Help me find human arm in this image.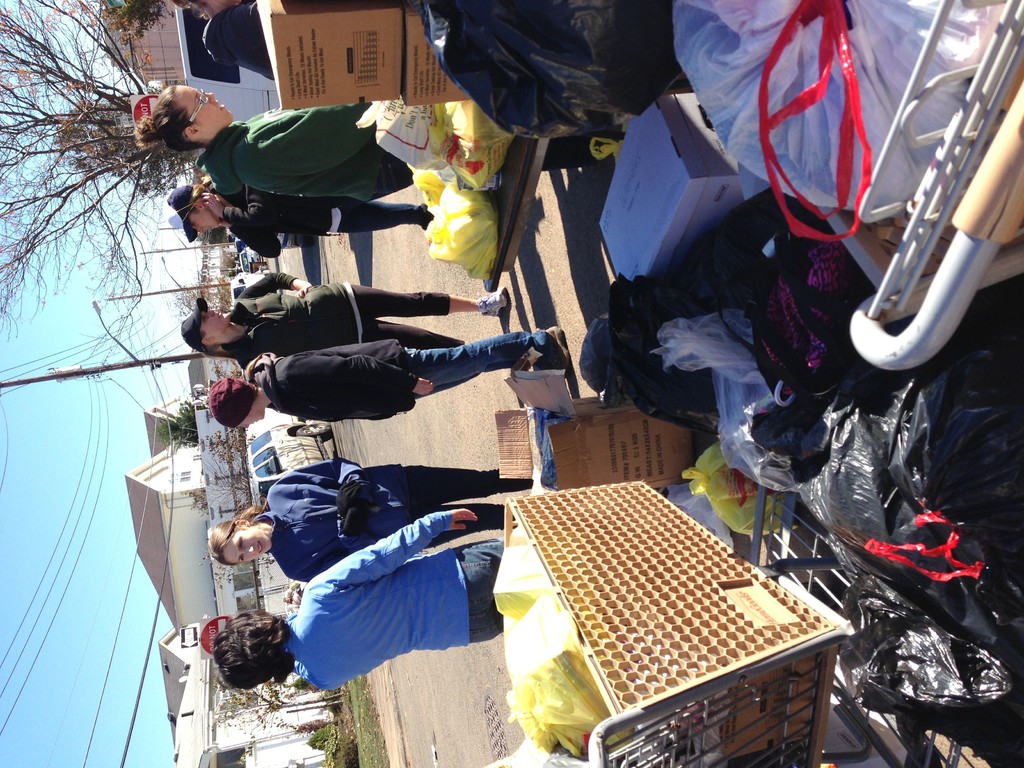
Found it: box(232, 262, 314, 298).
